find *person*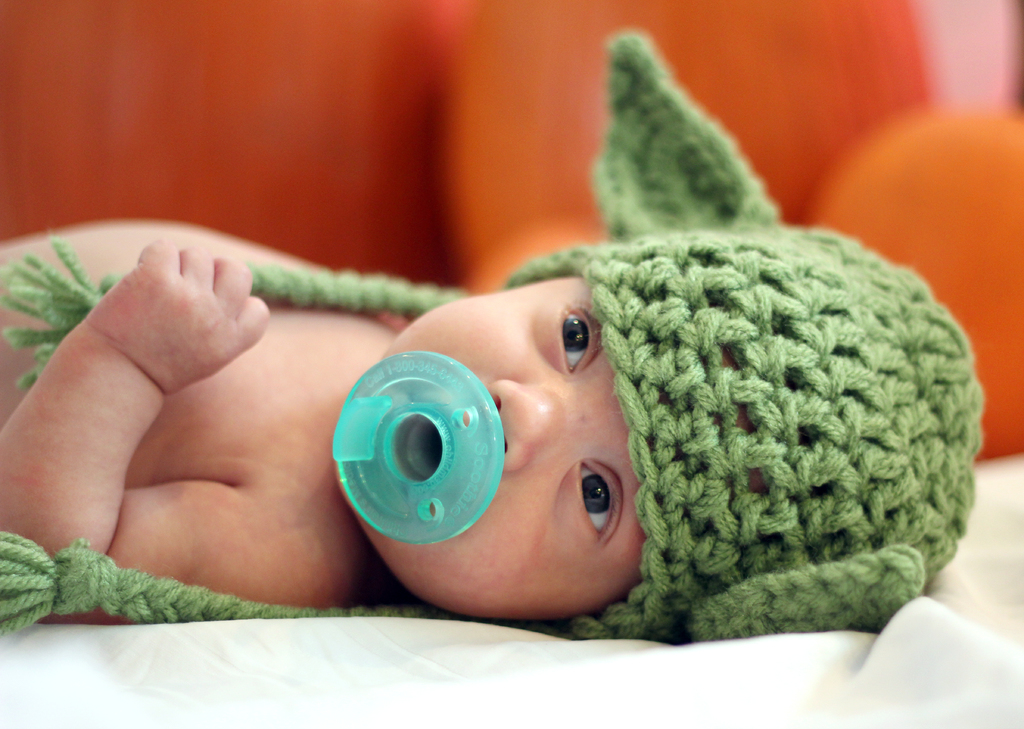
bbox=[0, 32, 980, 634]
